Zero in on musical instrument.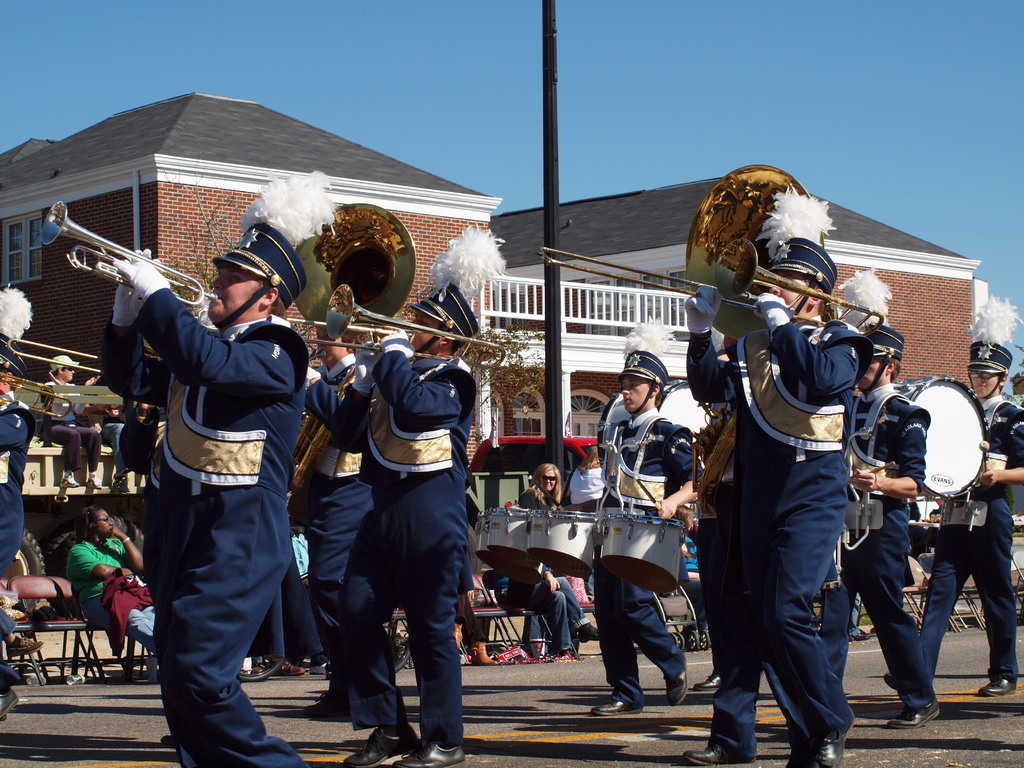
Zeroed in: bbox=(0, 373, 81, 421).
